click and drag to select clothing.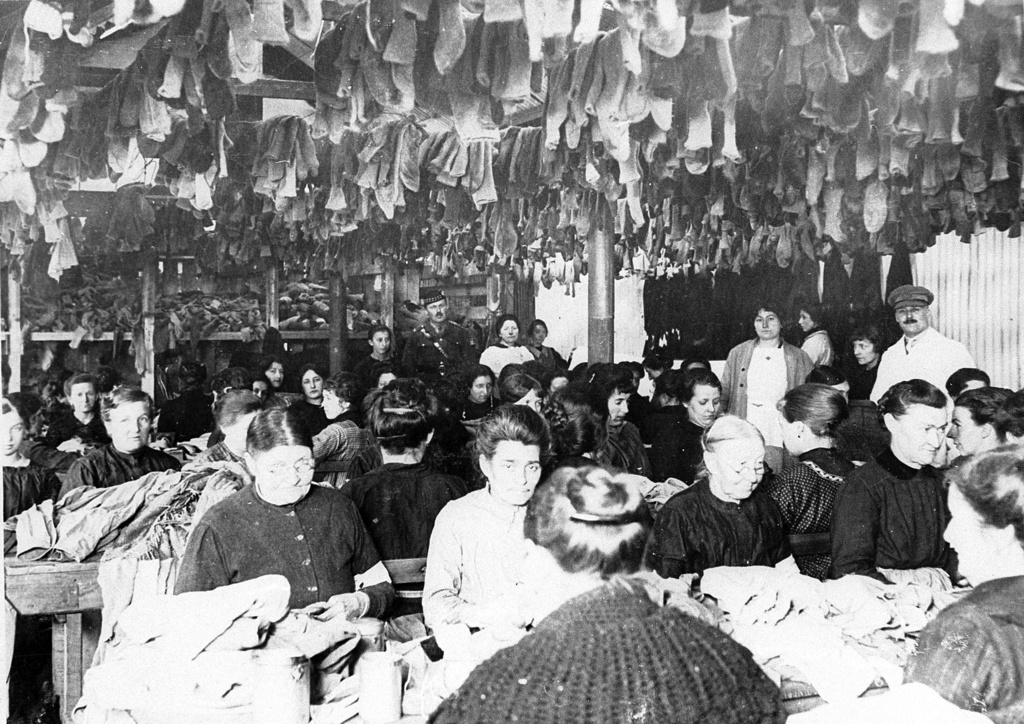
Selection: detection(293, 391, 320, 441).
